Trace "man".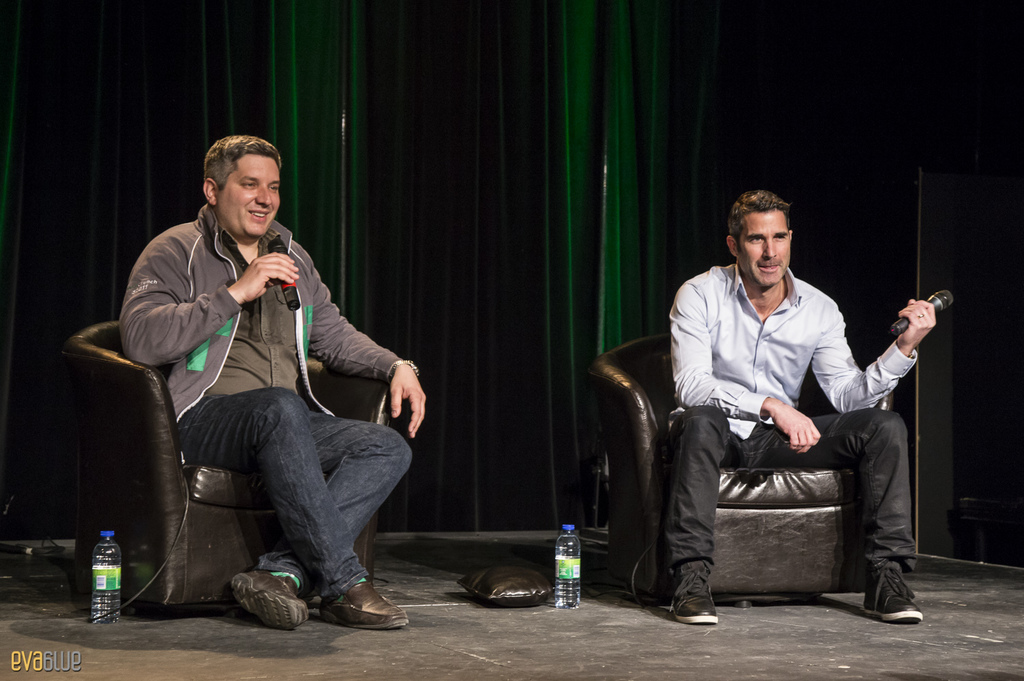
Traced to (114, 132, 431, 633).
